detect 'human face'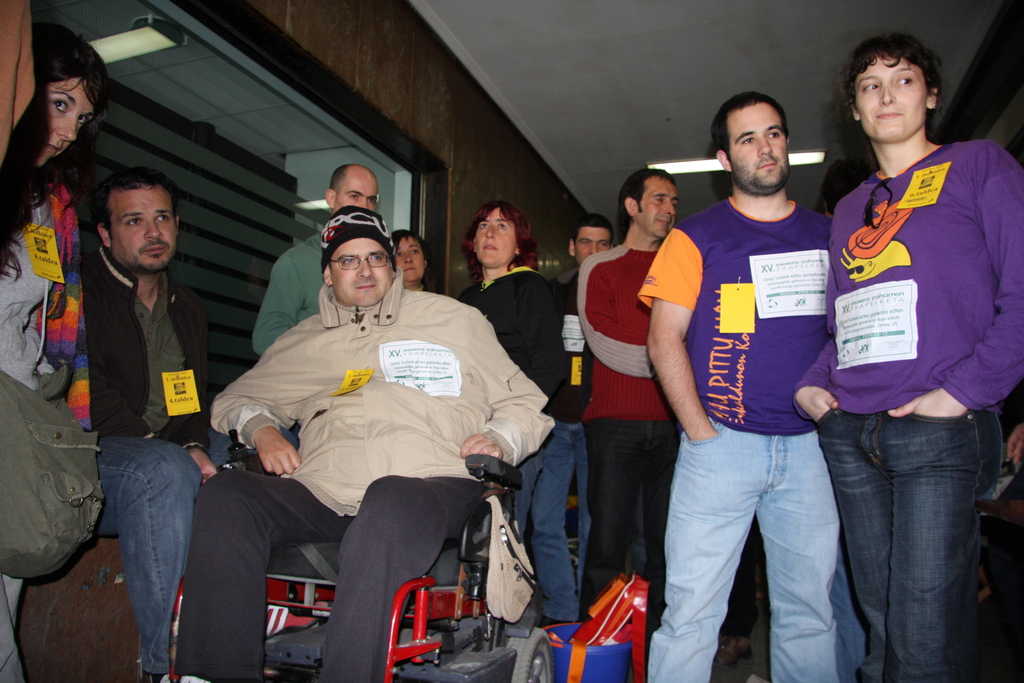
locate(474, 210, 514, 265)
